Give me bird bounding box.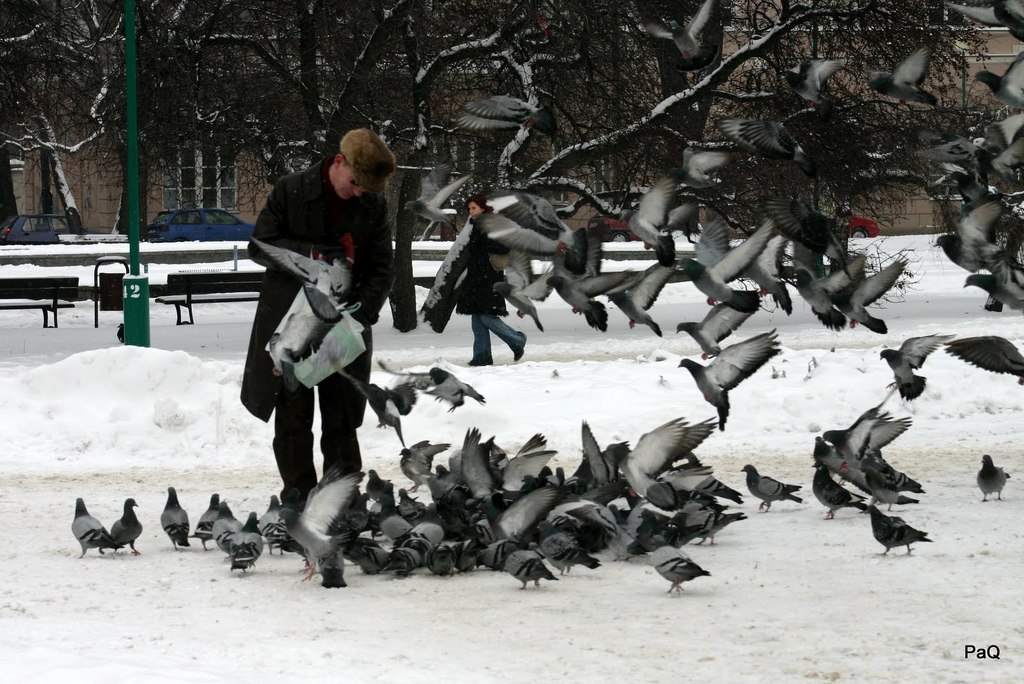
bbox=[406, 158, 468, 231].
